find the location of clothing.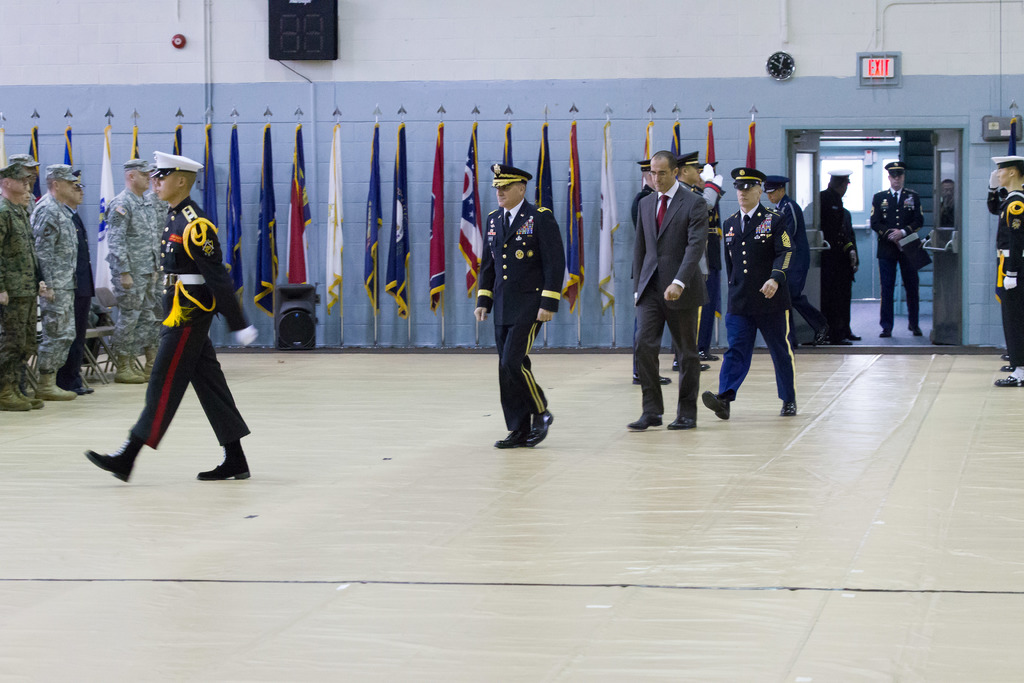
Location: (125,197,252,453).
